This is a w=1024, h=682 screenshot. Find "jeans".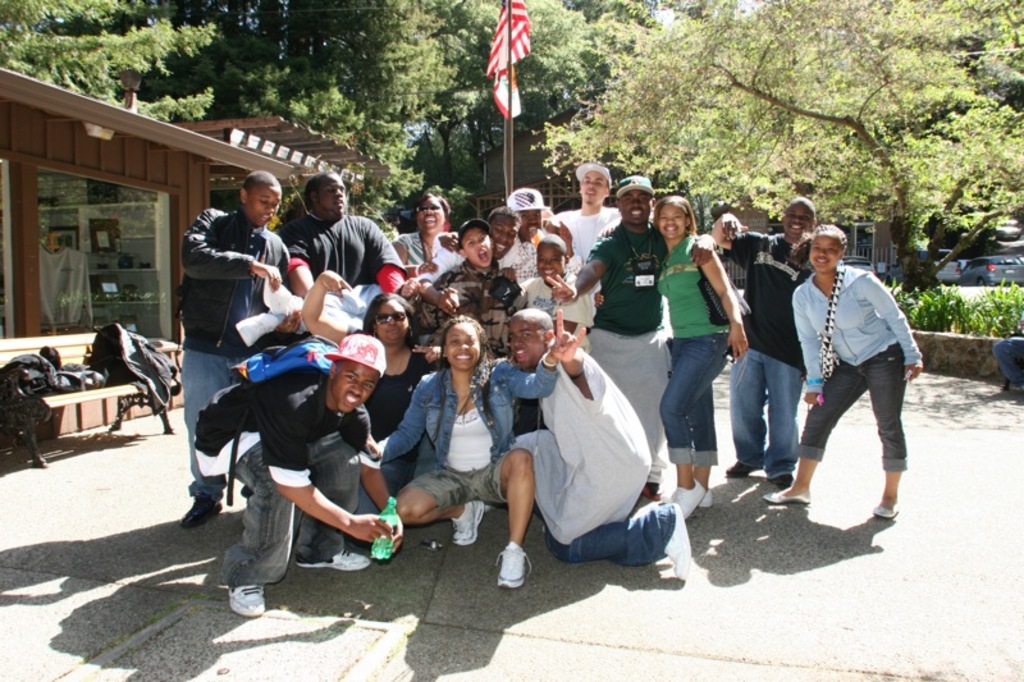
Bounding box: (658, 326, 731, 464).
